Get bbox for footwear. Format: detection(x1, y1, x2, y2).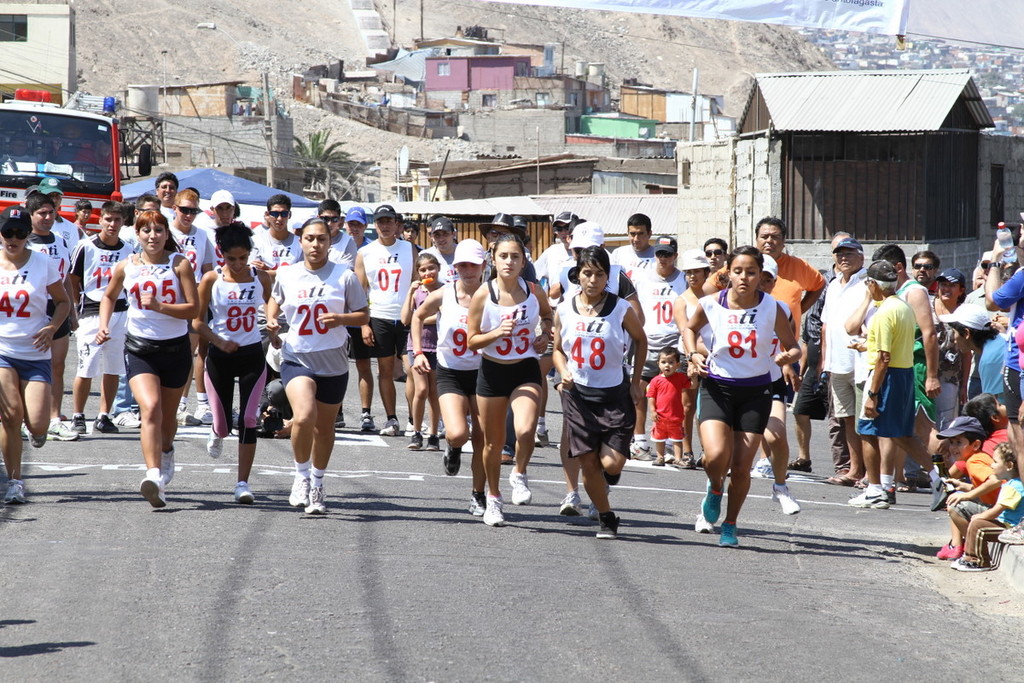
detection(95, 413, 122, 436).
